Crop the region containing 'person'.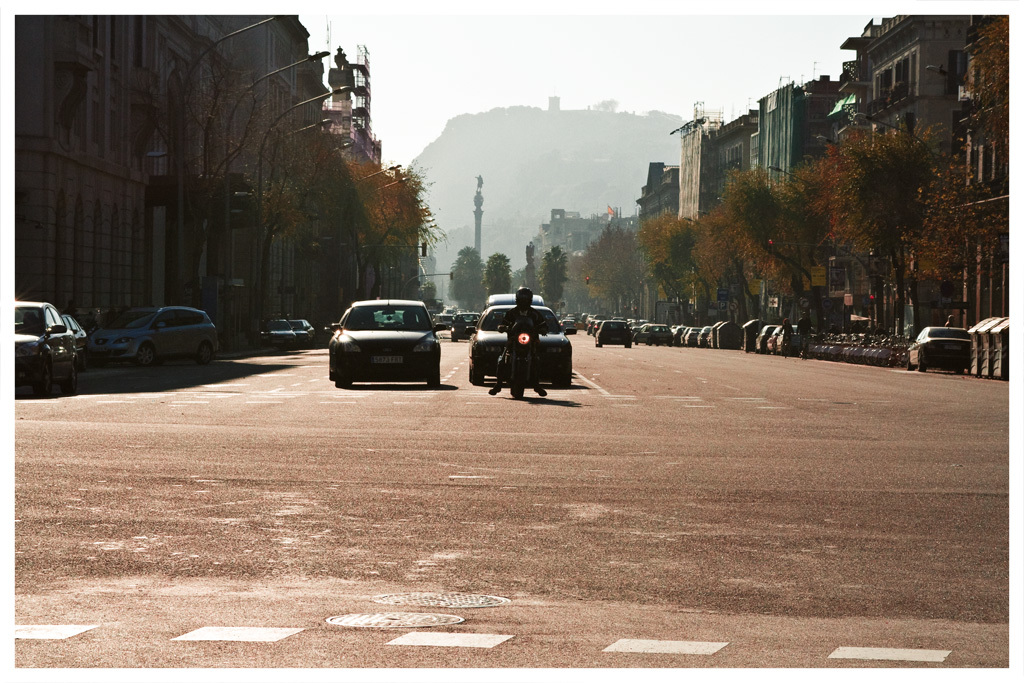
Crop region: [794, 310, 811, 358].
